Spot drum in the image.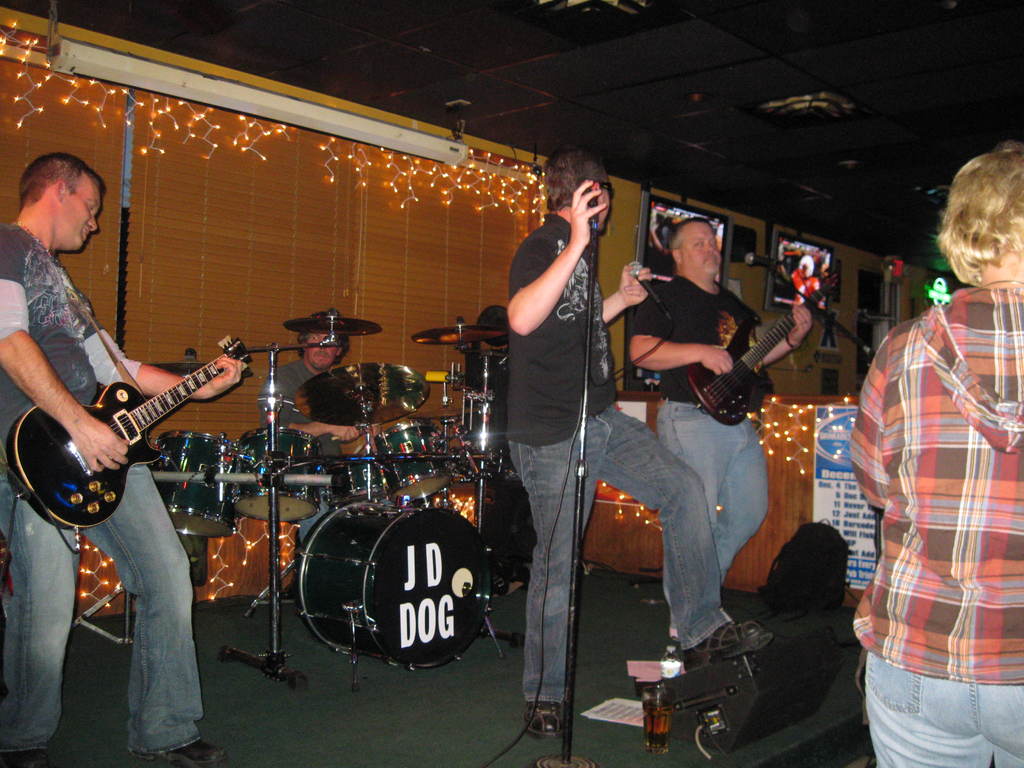
drum found at 232, 427, 320, 525.
